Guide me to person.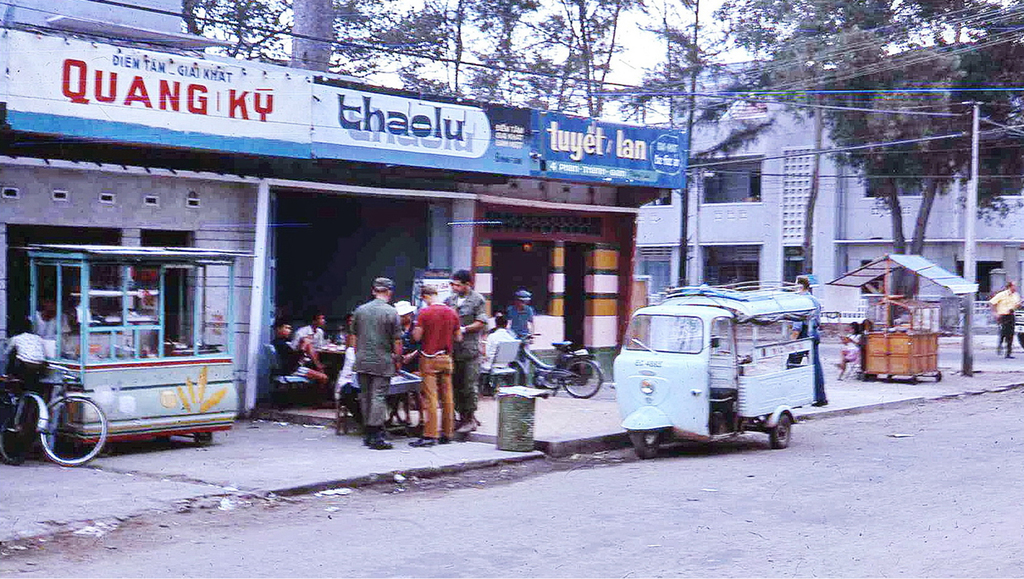
Guidance: (330, 274, 405, 455).
